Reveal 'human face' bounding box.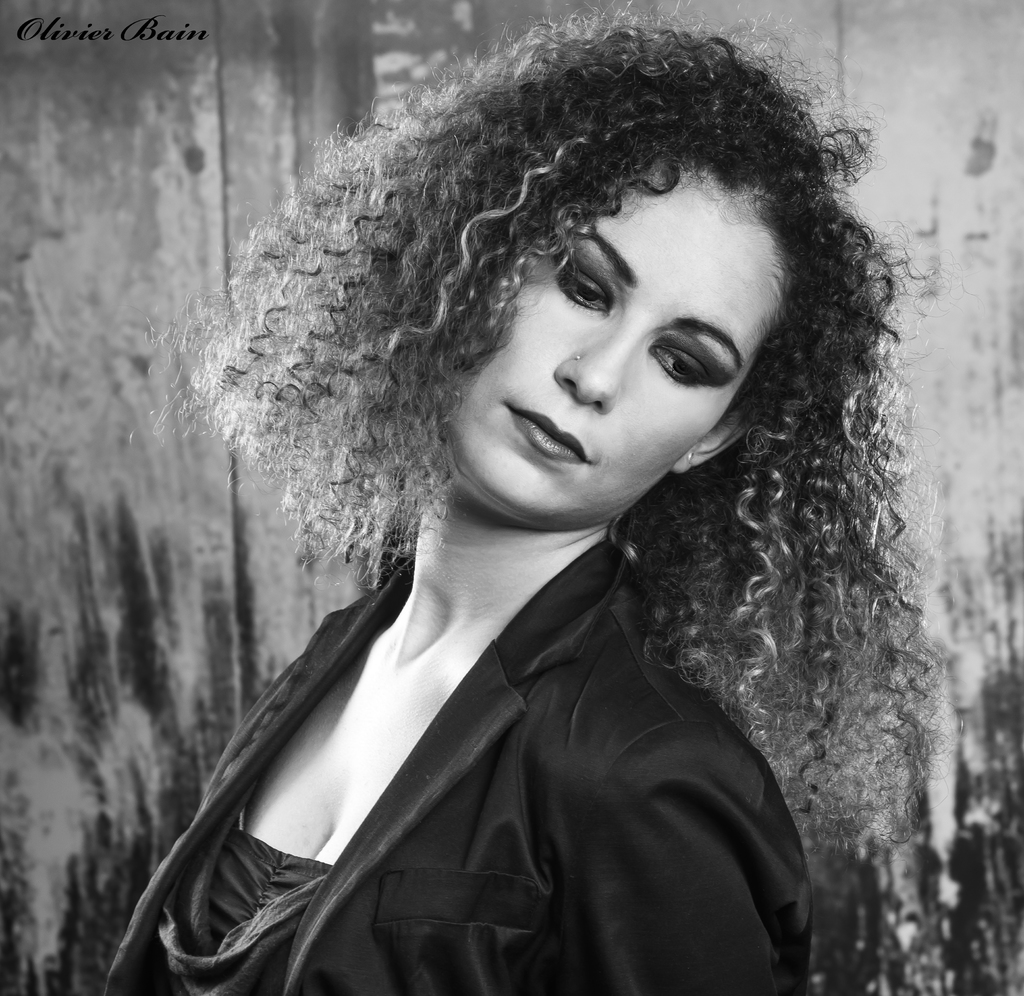
Revealed: 440/177/794/531.
